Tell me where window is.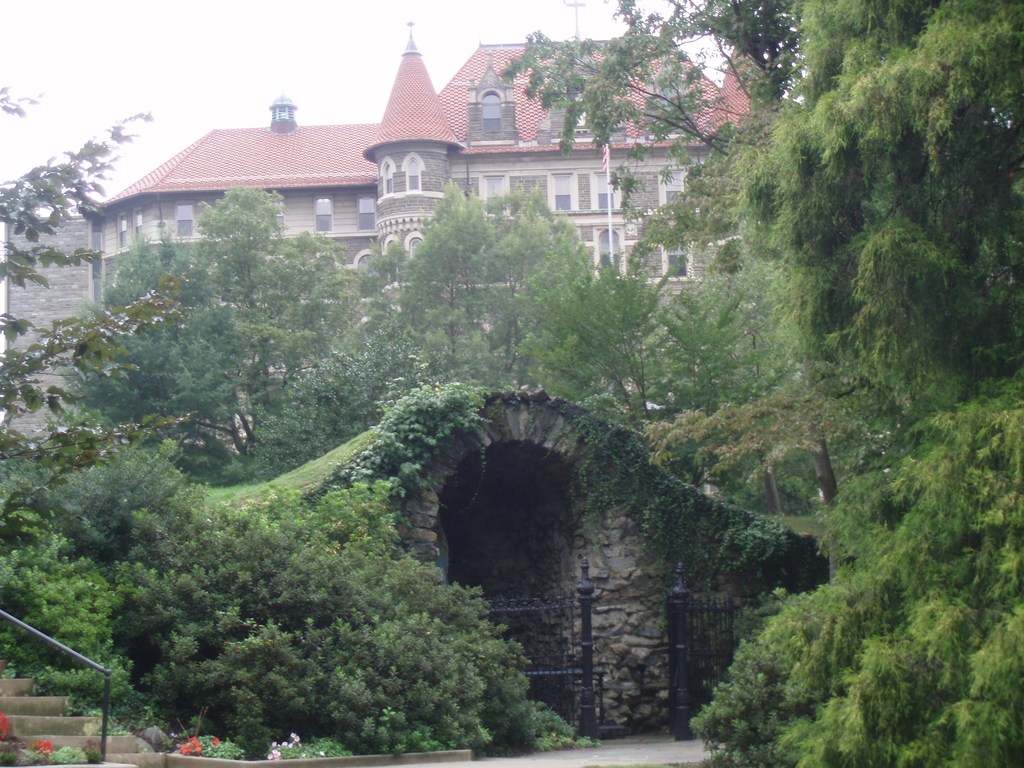
window is at rect(381, 233, 399, 262).
